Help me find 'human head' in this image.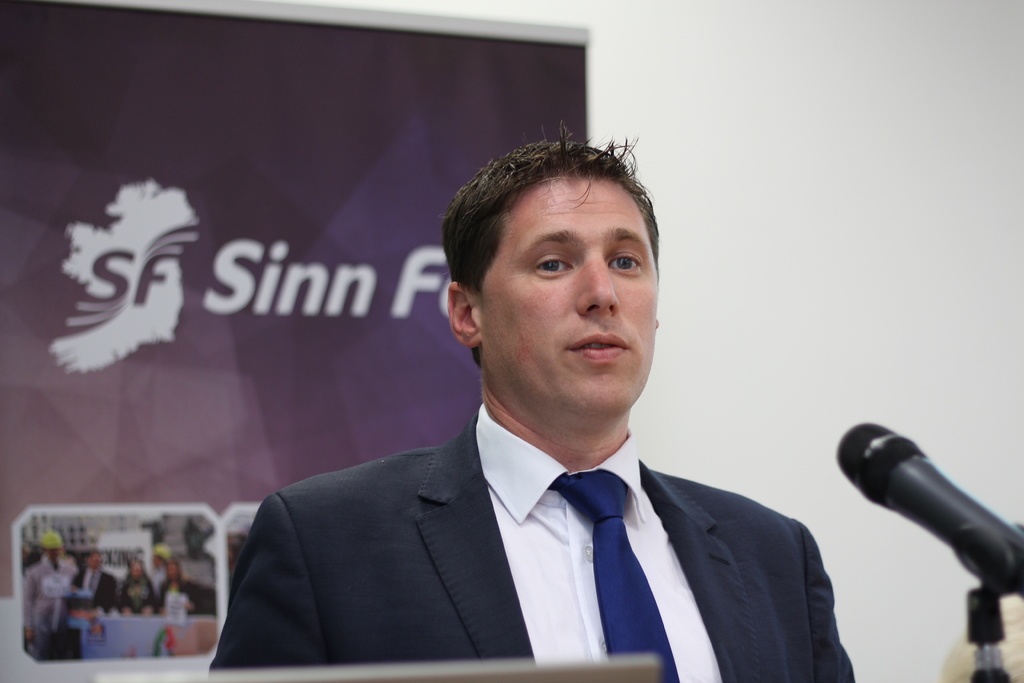
Found it: rect(458, 112, 671, 388).
